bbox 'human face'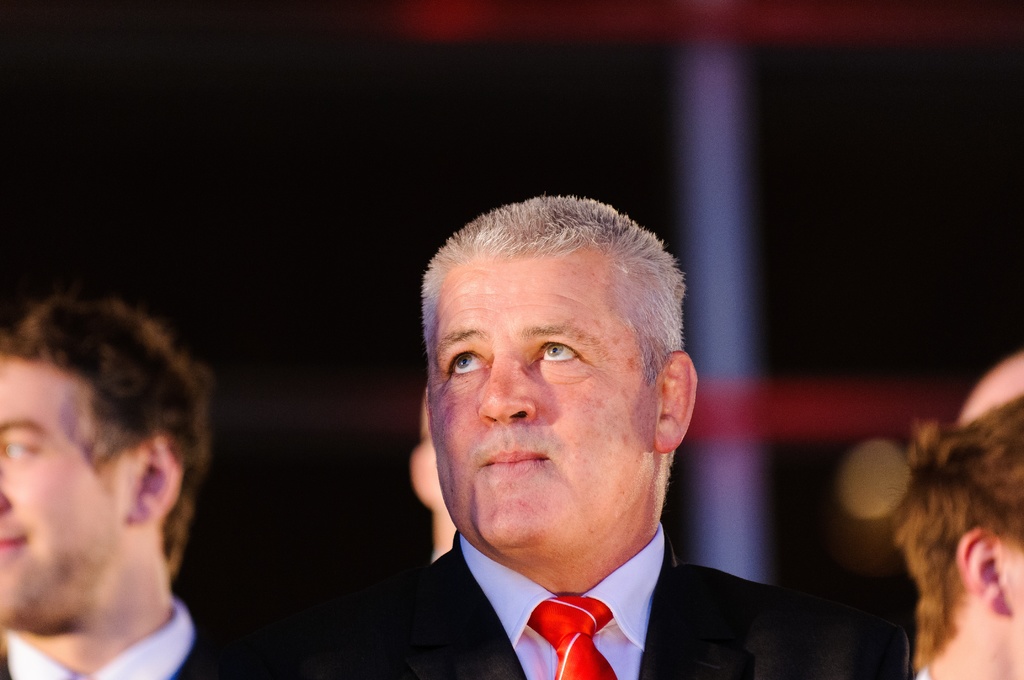
pyautogui.locateOnScreen(429, 276, 661, 534)
